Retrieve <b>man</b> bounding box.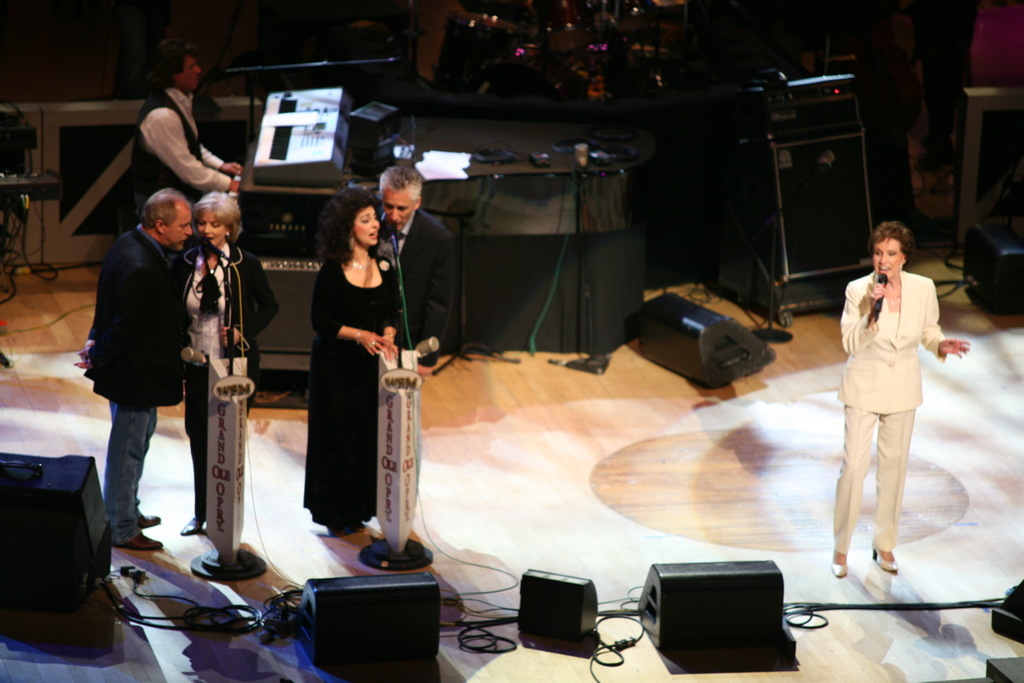
Bounding box: bbox=[71, 190, 186, 549].
